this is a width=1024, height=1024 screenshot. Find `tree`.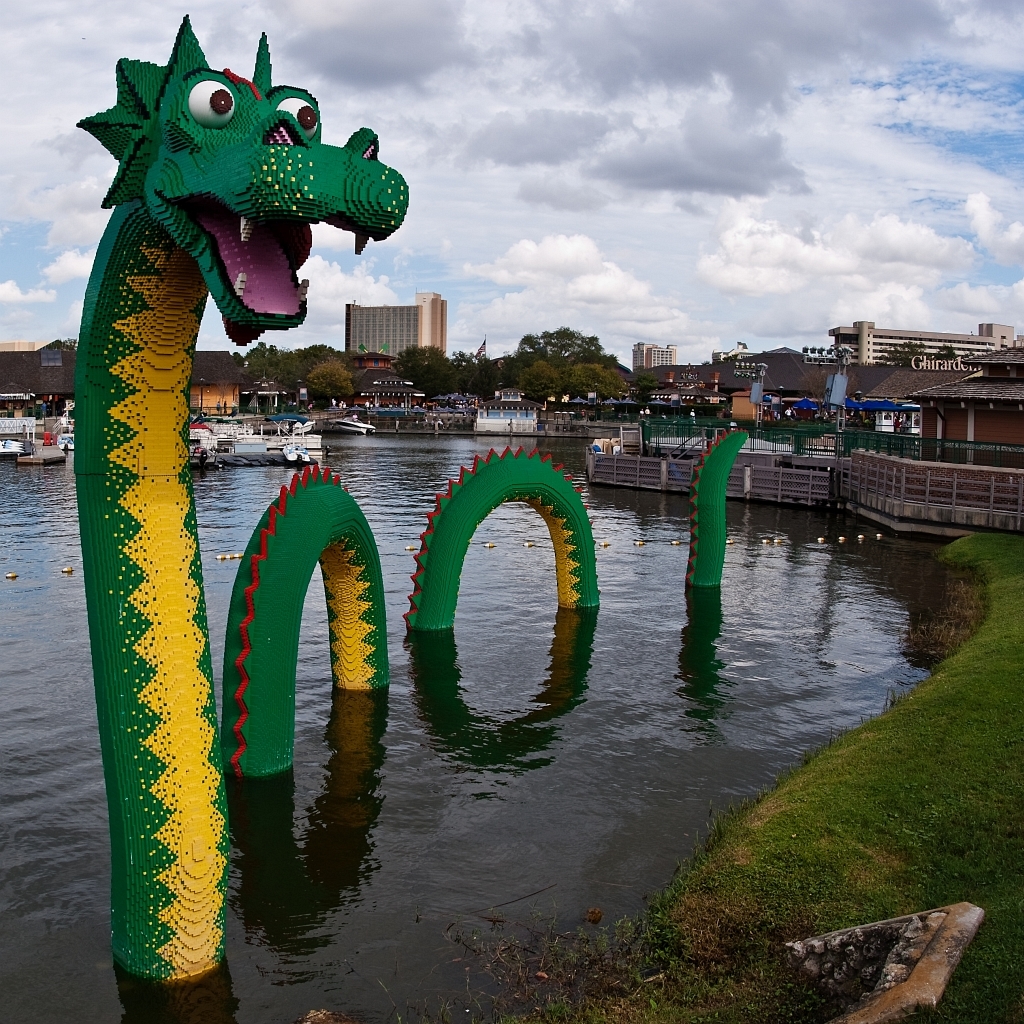
Bounding box: locate(390, 344, 458, 398).
